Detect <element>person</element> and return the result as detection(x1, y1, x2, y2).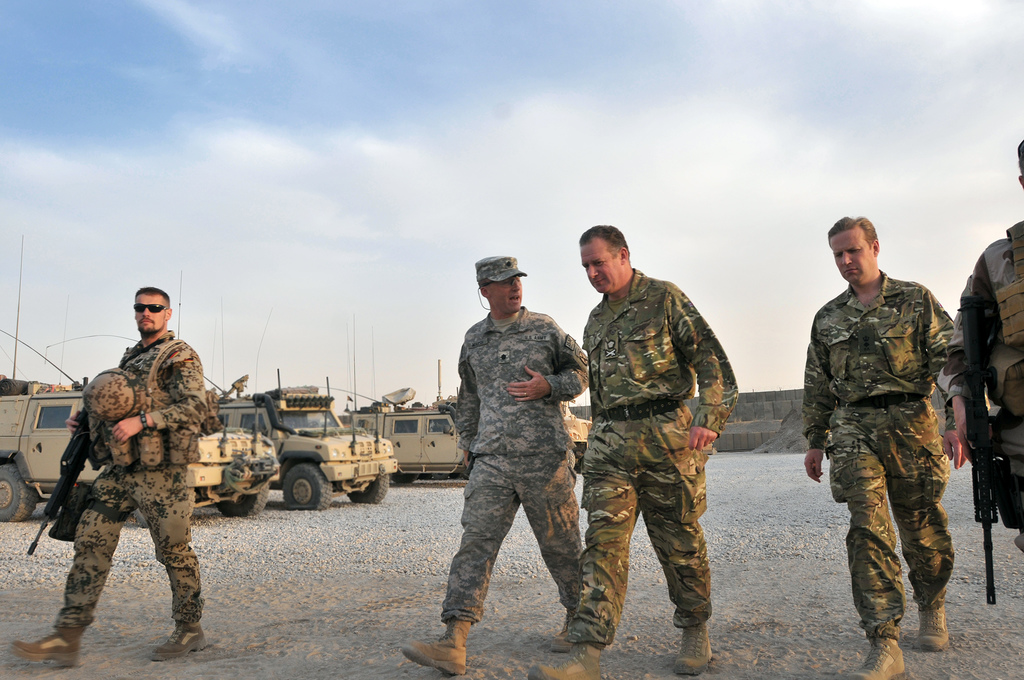
detection(936, 137, 1023, 549).
